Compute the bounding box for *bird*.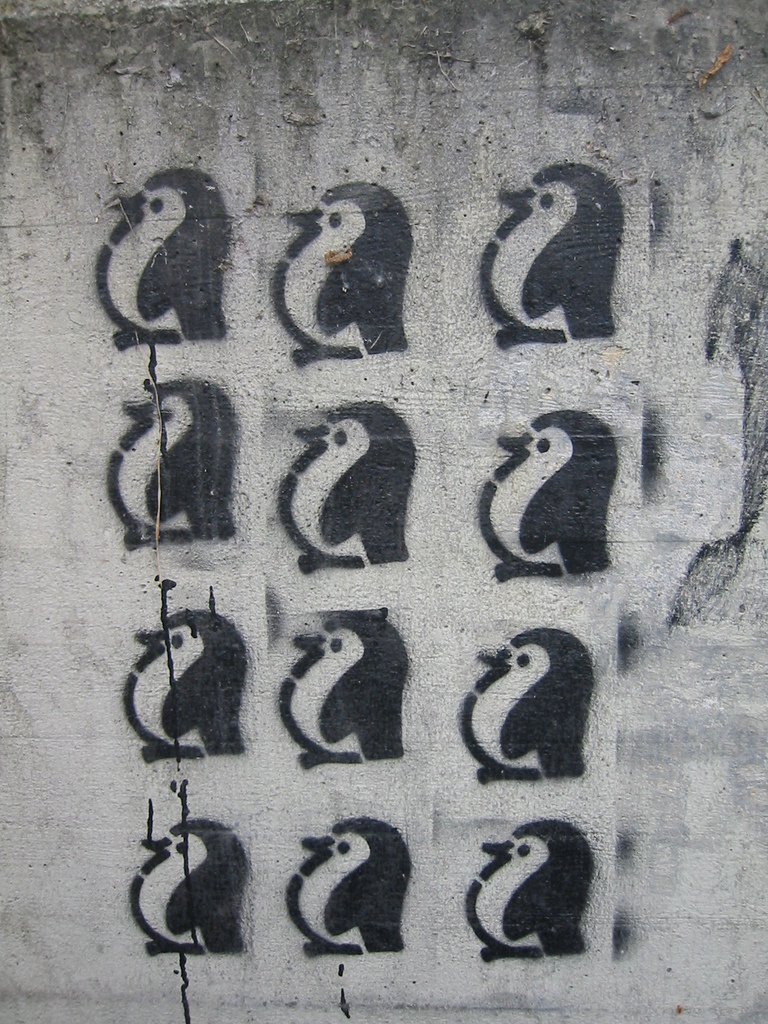
[276, 607, 408, 765].
